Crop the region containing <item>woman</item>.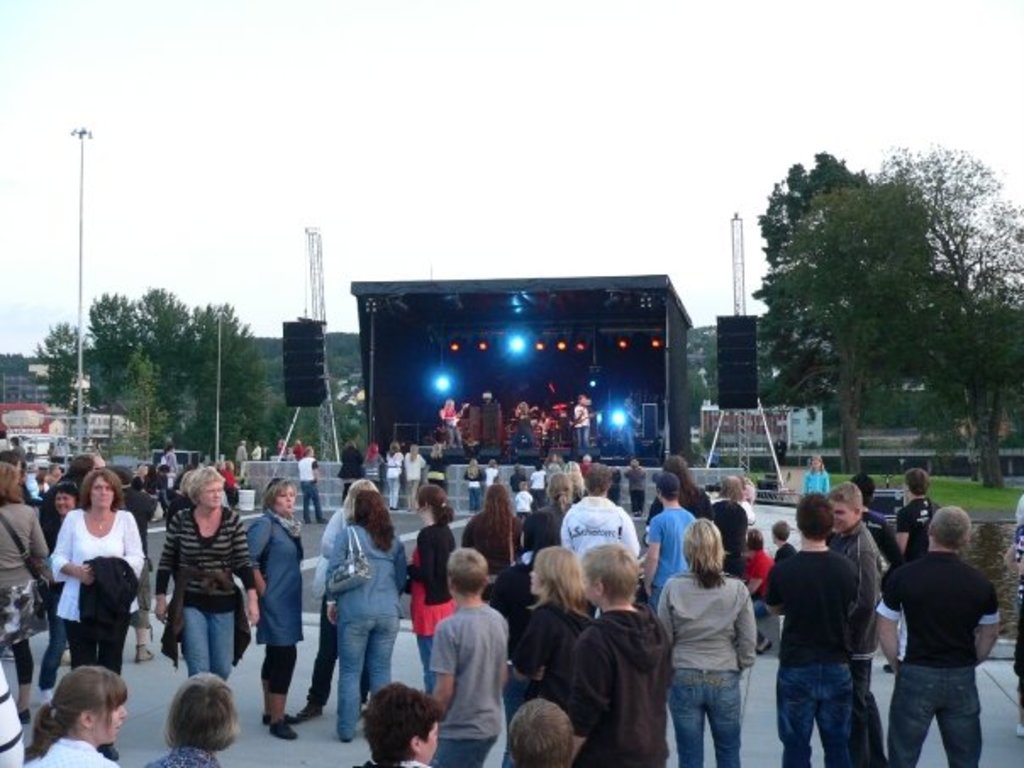
Crop region: [left=541, top=453, right=561, bottom=485].
